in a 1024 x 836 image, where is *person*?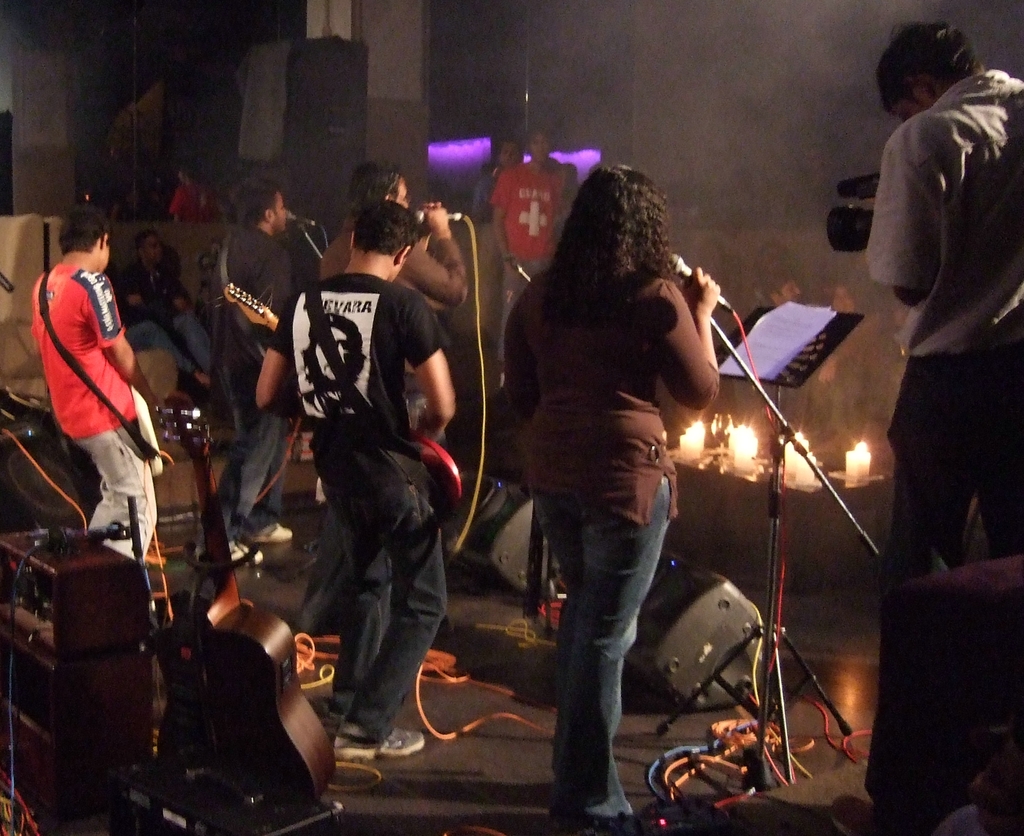
bbox(255, 201, 447, 759).
